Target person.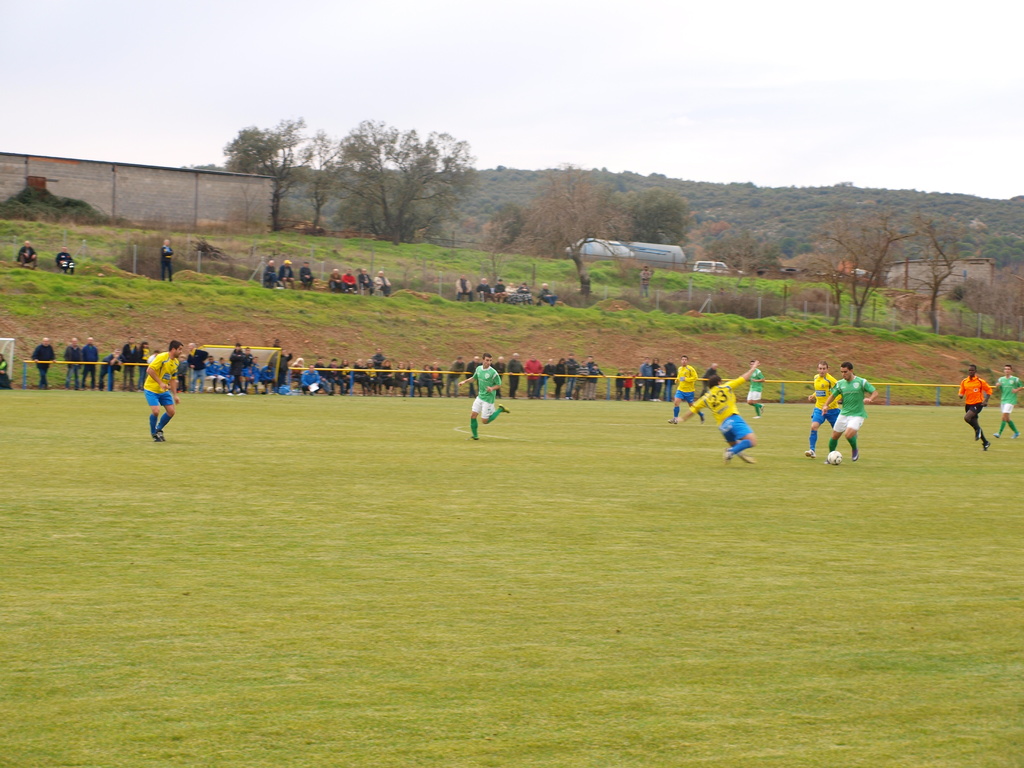
Target region: [561, 356, 592, 395].
